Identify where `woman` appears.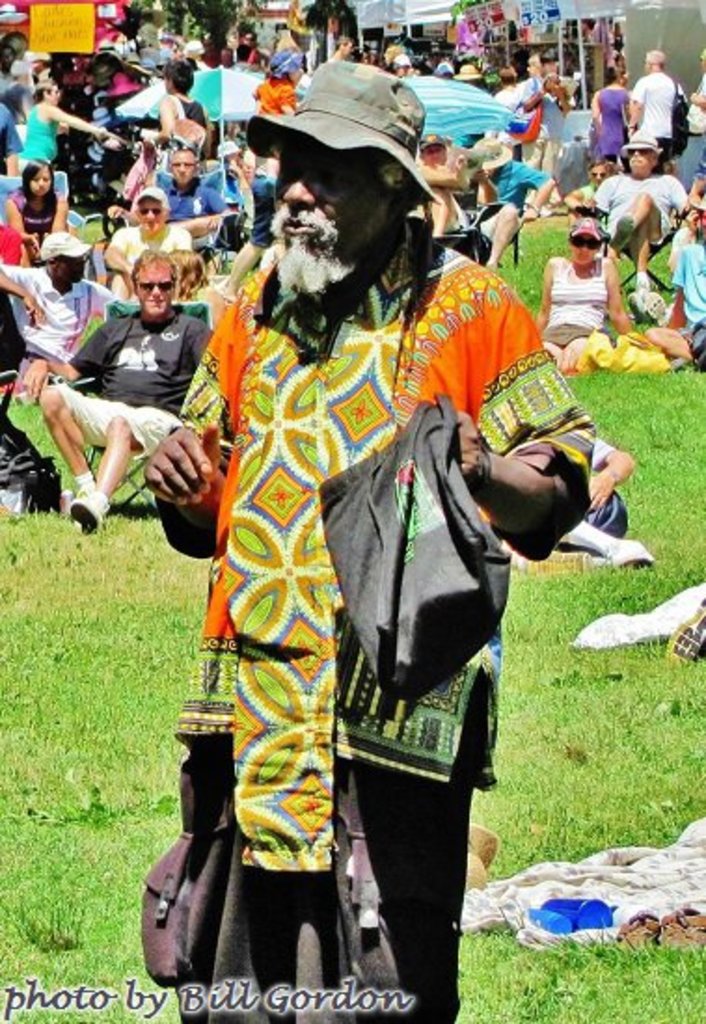
Appears at crop(529, 214, 637, 376).
